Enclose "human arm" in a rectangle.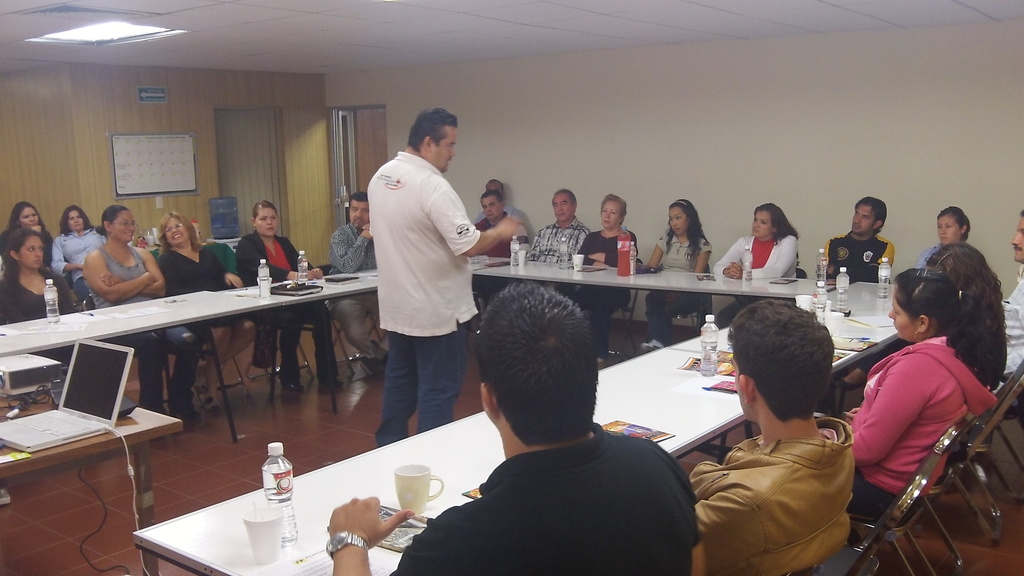
region(576, 229, 617, 271).
